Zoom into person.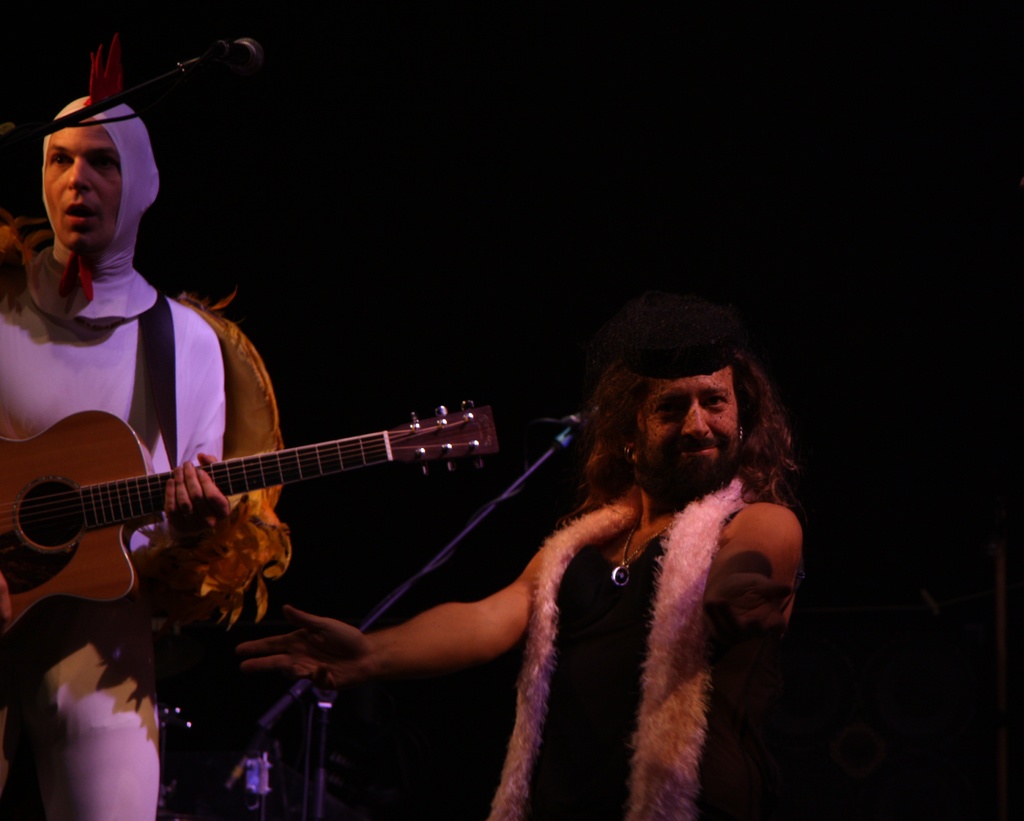
Zoom target: l=0, t=95, r=229, b=820.
